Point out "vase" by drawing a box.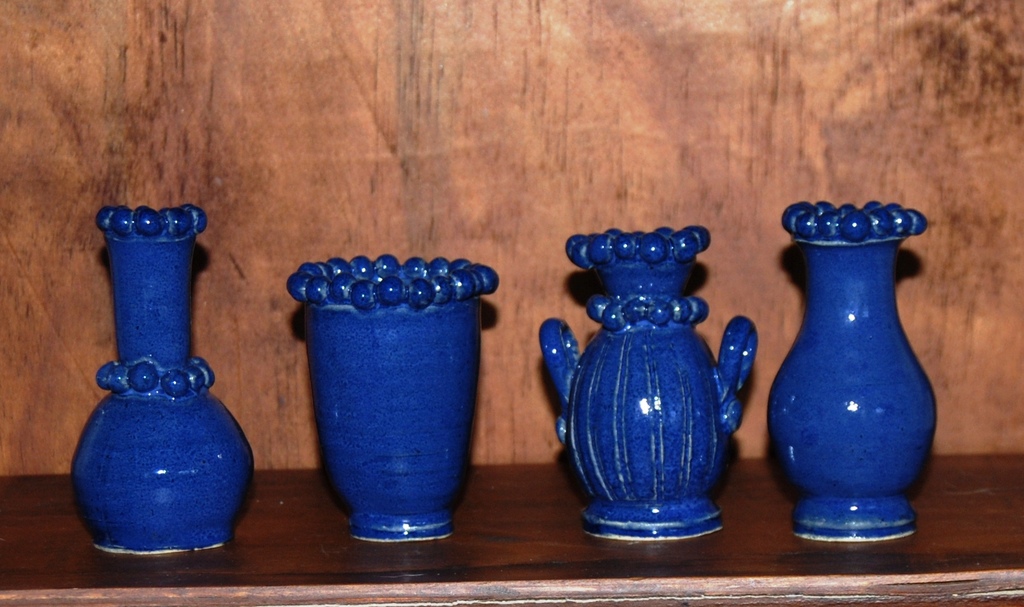
68/203/257/555.
